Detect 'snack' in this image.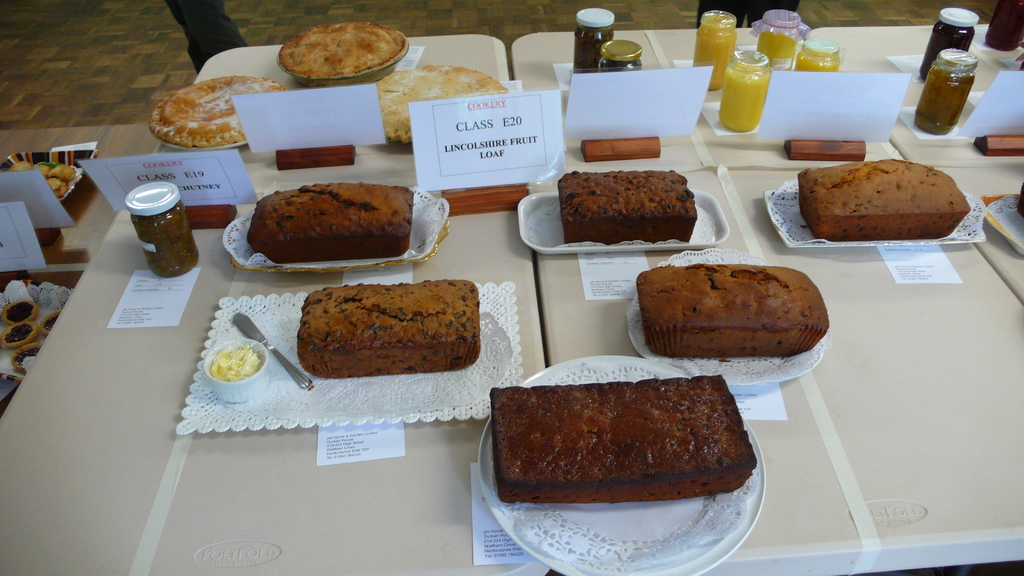
Detection: x1=638 y1=267 x2=832 y2=358.
